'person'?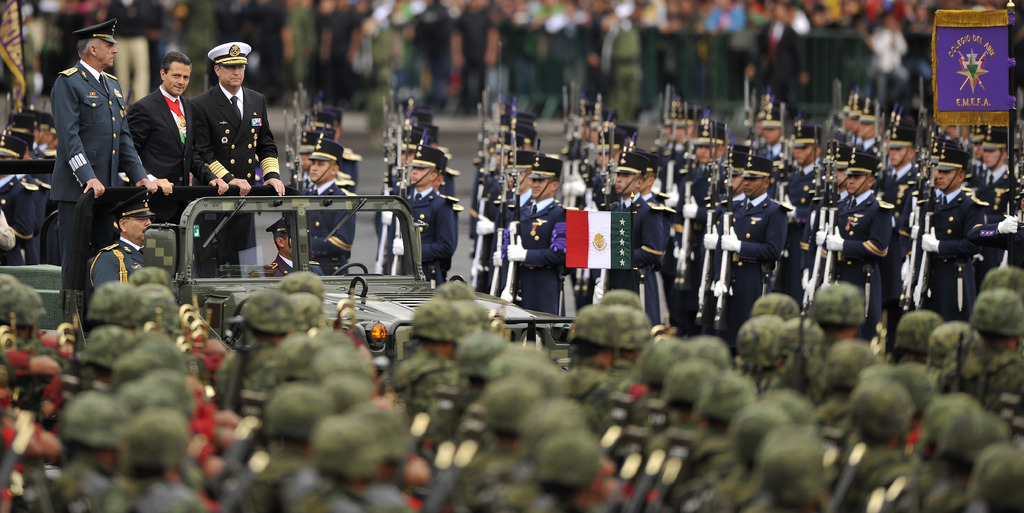
crop(657, 100, 804, 341)
